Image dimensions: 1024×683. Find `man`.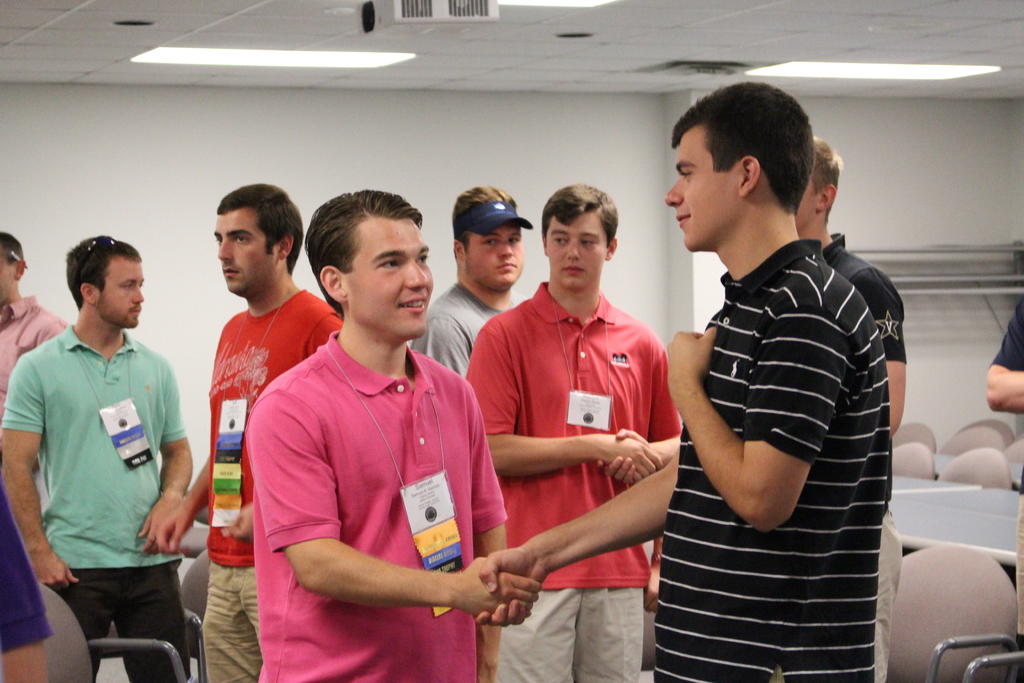
select_region(155, 178, 339, 682).
